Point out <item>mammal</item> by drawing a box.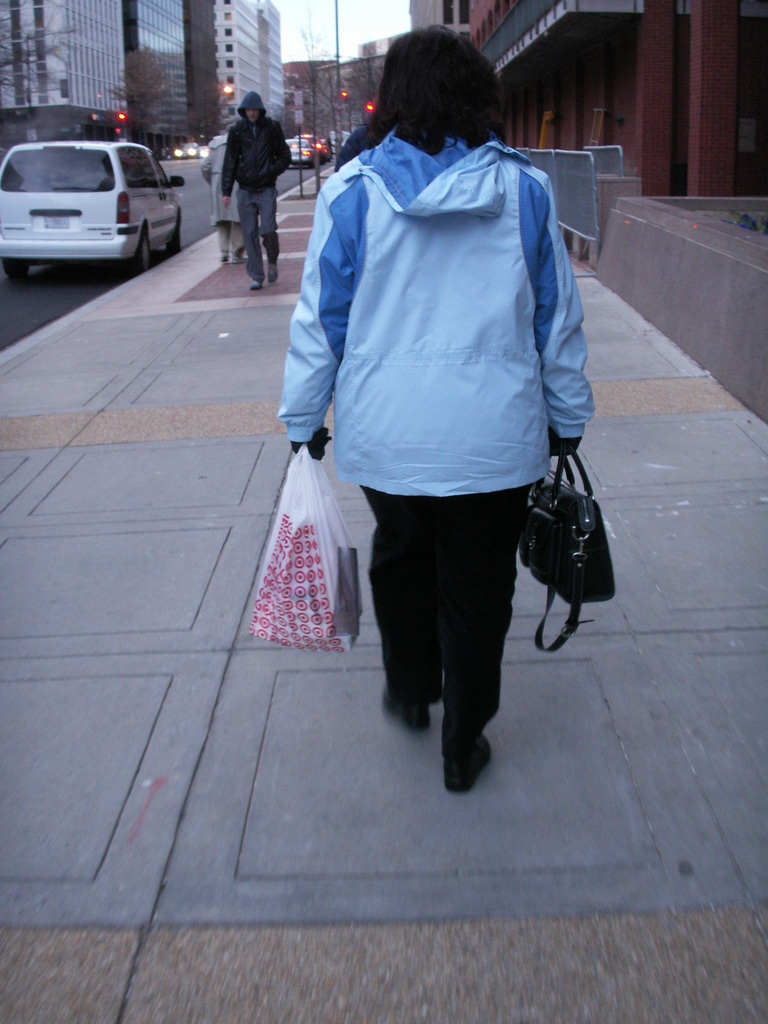
[198,122,248,260].
